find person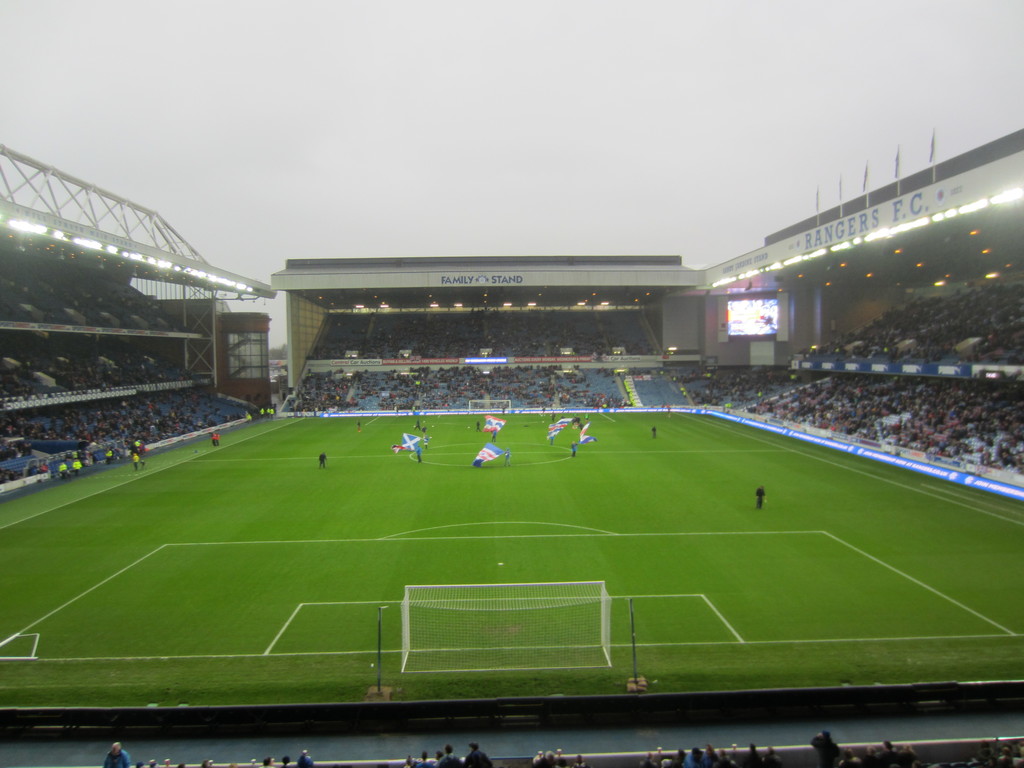
[73,457,84,472]
